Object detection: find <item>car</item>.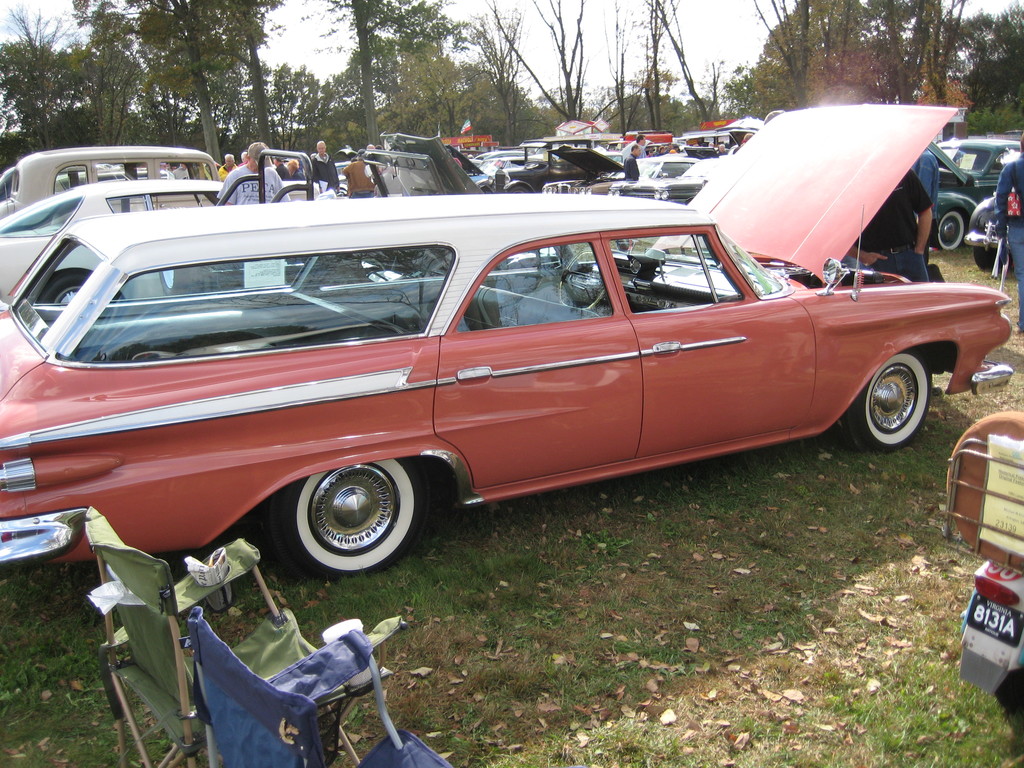
[10,177,965,621].
